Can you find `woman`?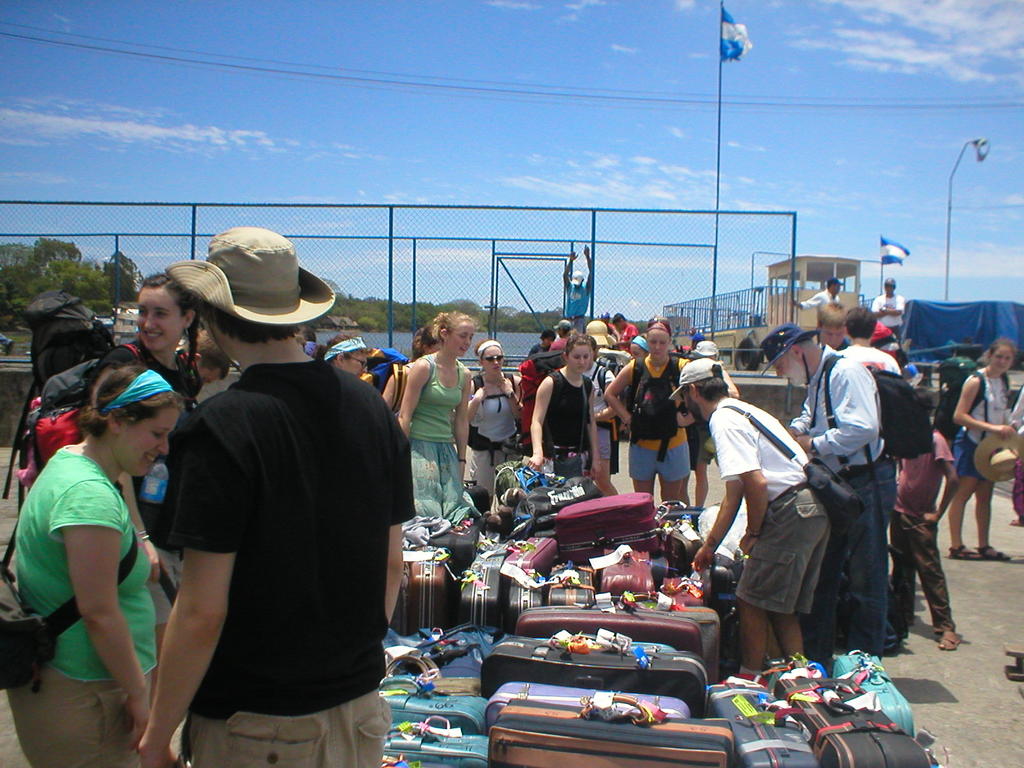
Yes, bounding box: 588 338 622 499.
